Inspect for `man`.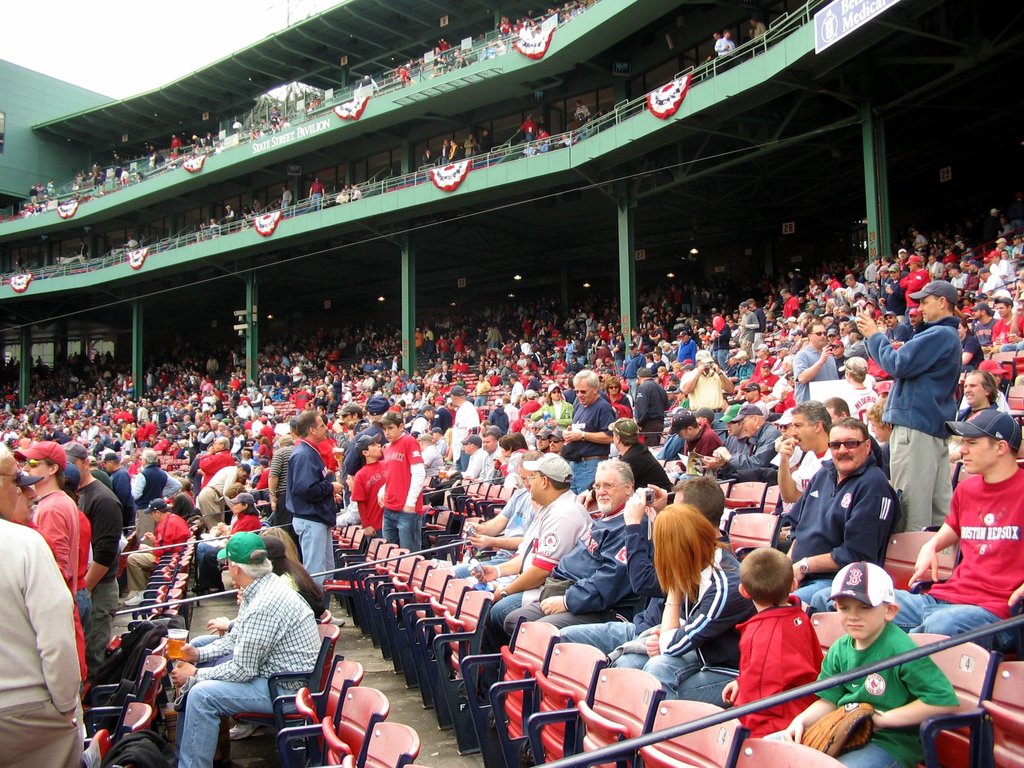
Inspection: 212 141 225 151.
